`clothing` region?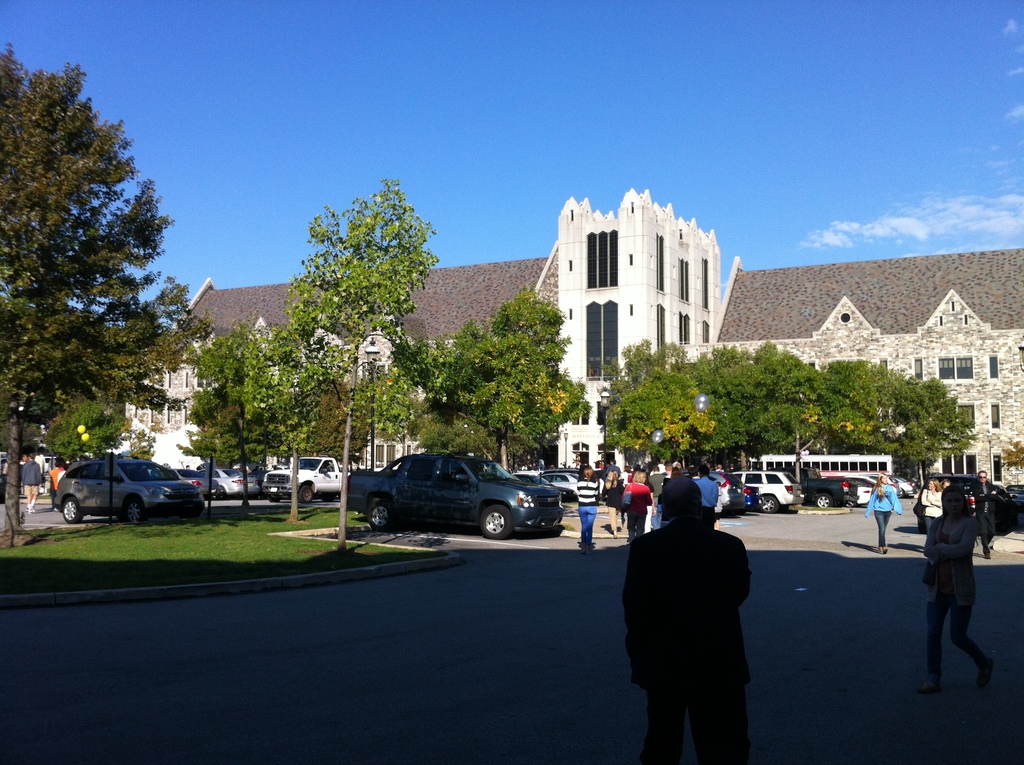
BBox(49, 461, 65, 494)
